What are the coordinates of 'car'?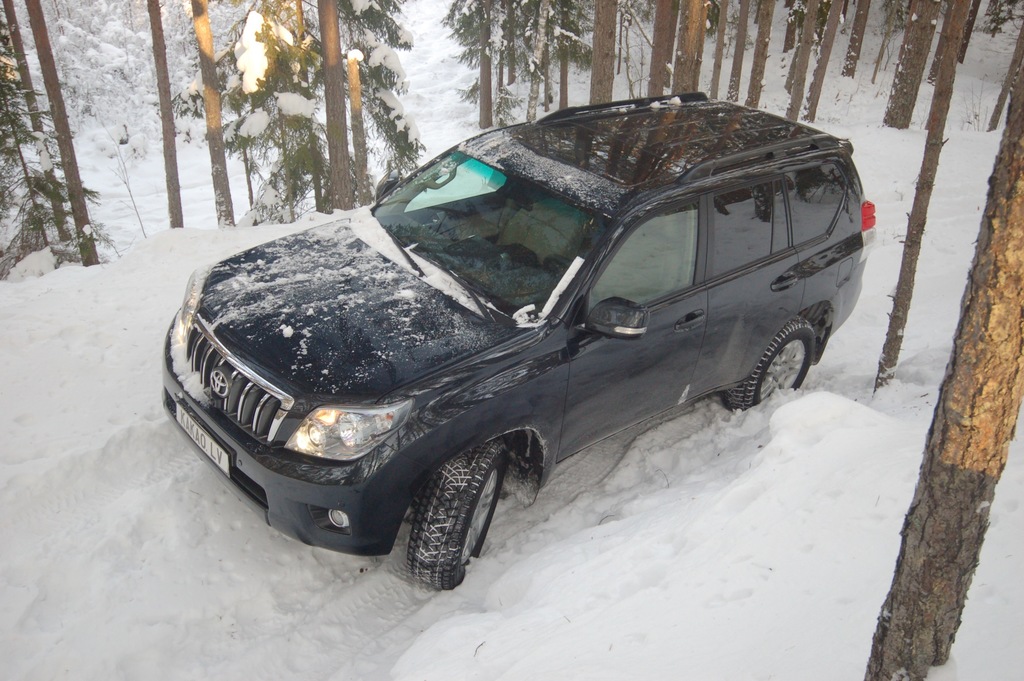
bbox=[164, 83, 881, 592].
